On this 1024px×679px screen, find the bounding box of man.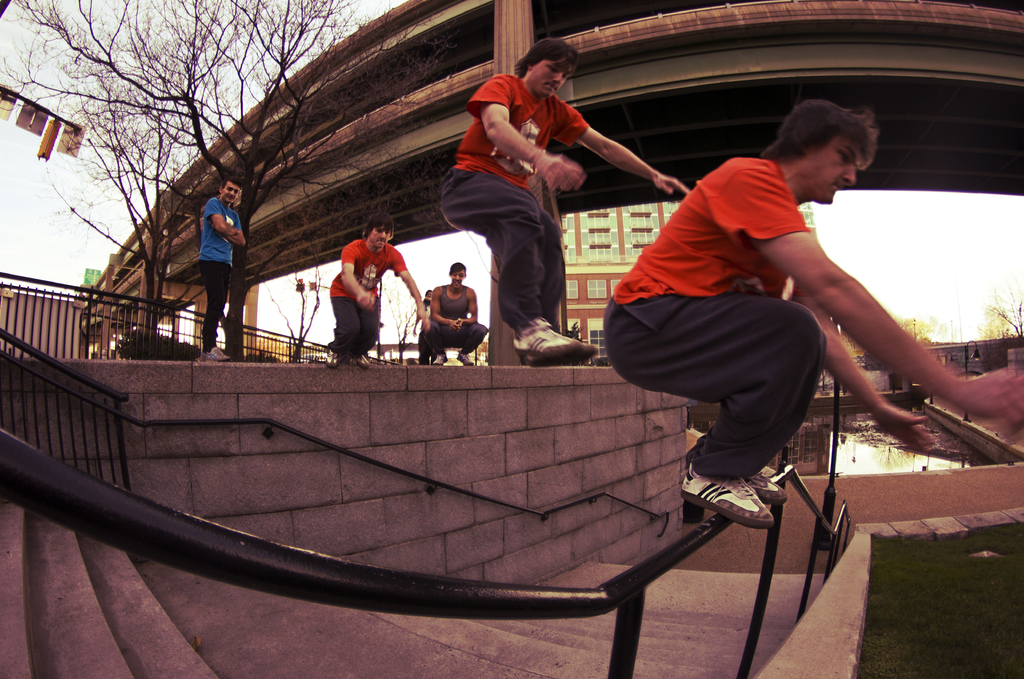
Bounding box: 328/213/428/373.
